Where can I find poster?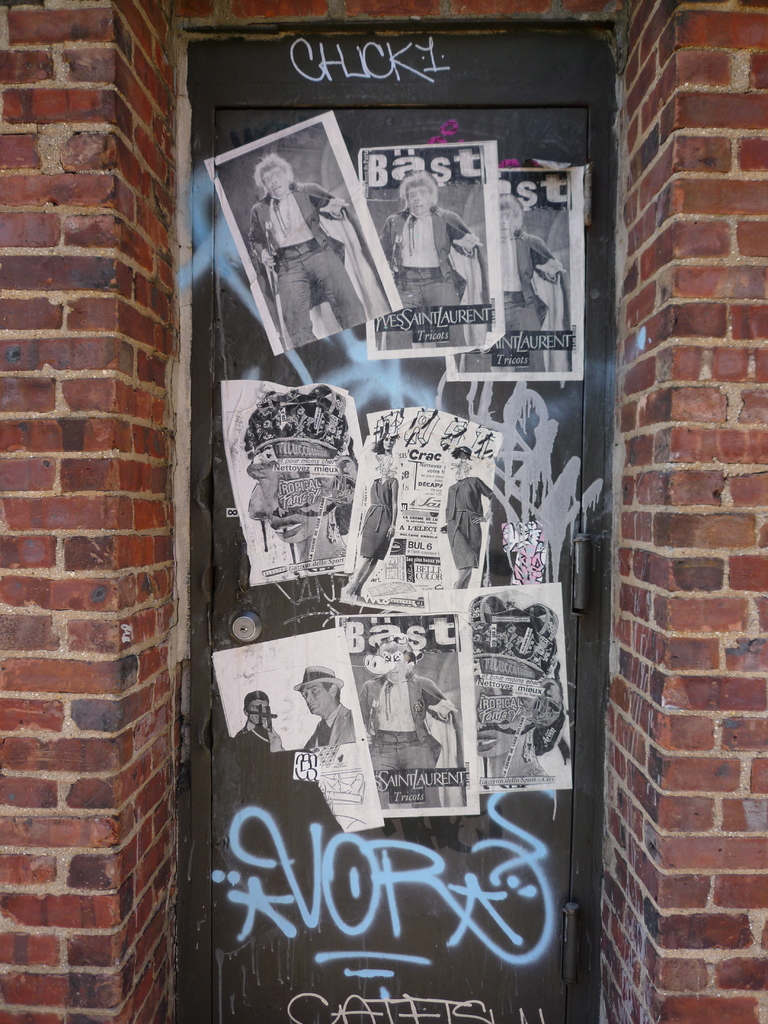
You can find it at crop(450, 580, 574, 792).
